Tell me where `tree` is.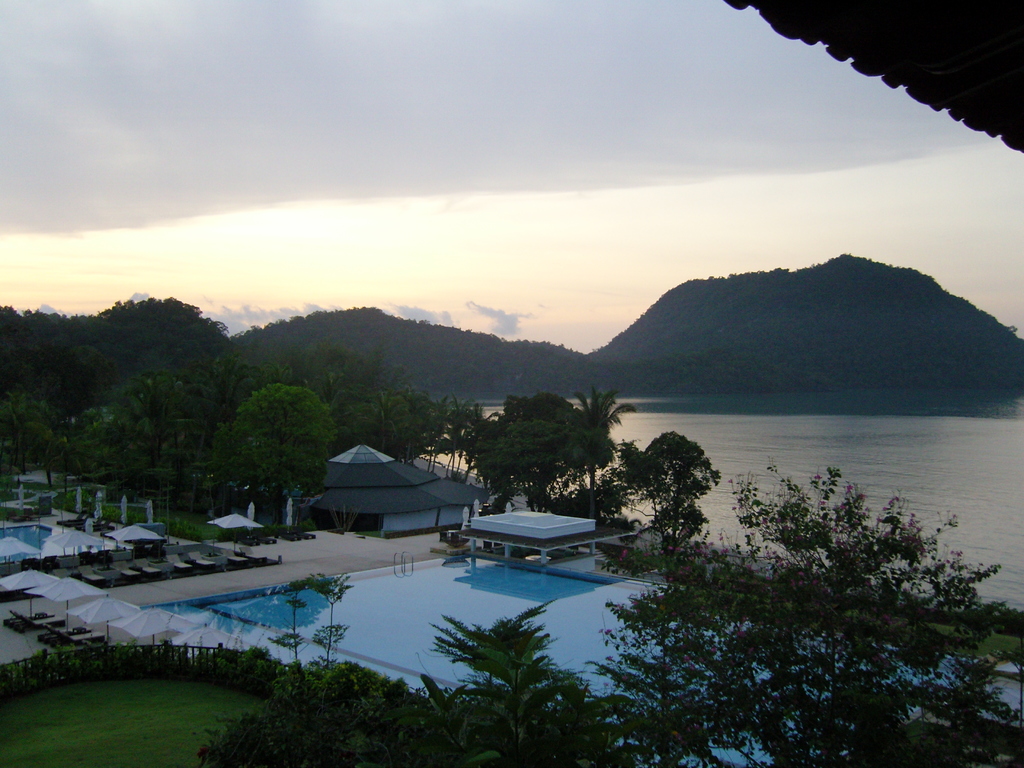
`tree` is at box=[470, 385, 582, 503].
